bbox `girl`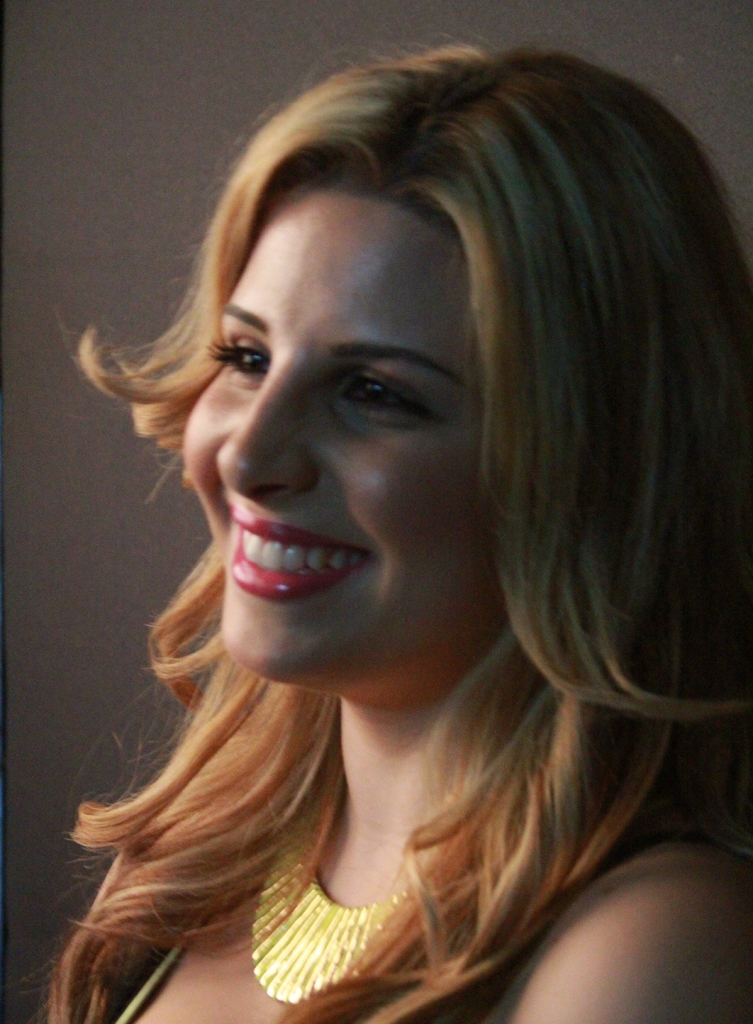
bbox(22, 37, 752, 1023)
